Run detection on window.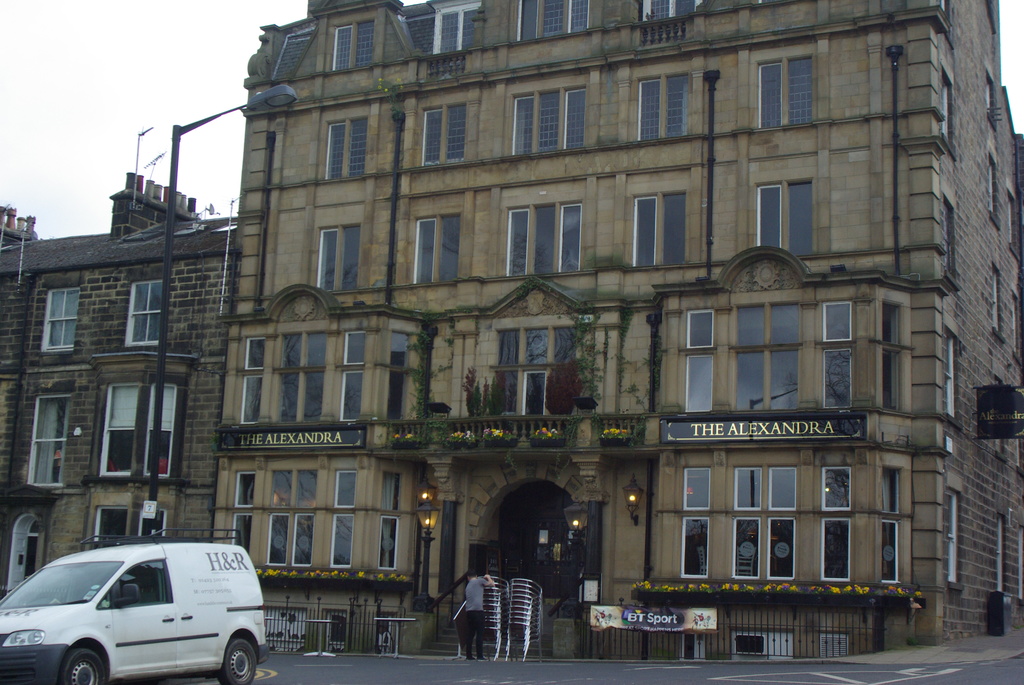
Result: left=687, top=310, right=710, bottom=348.
